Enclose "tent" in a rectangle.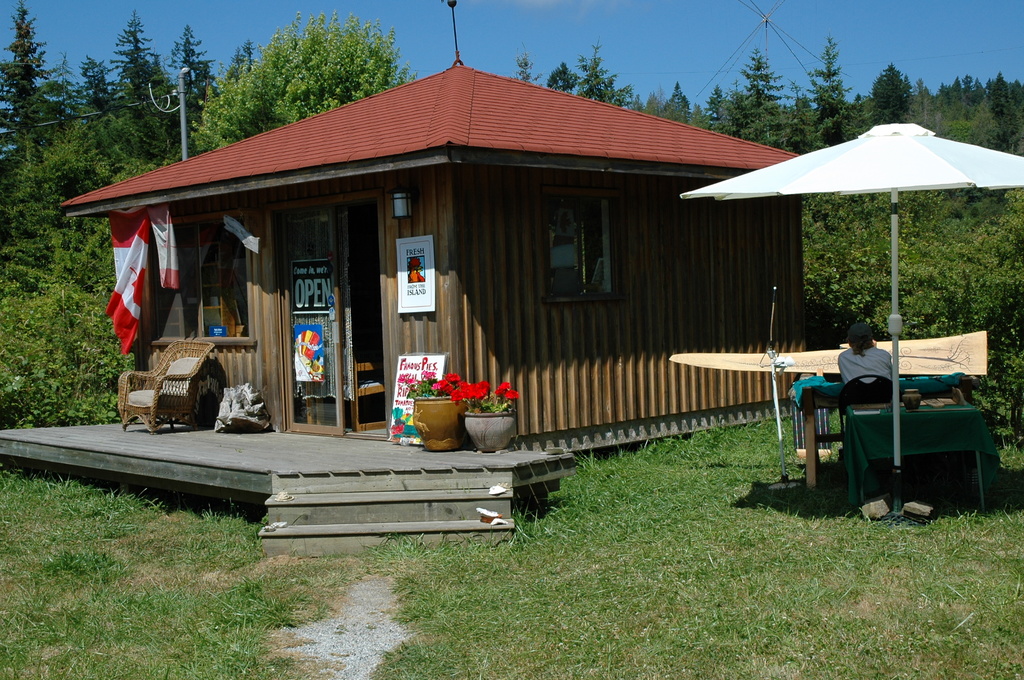
region(681, 119, 1022, 511).
